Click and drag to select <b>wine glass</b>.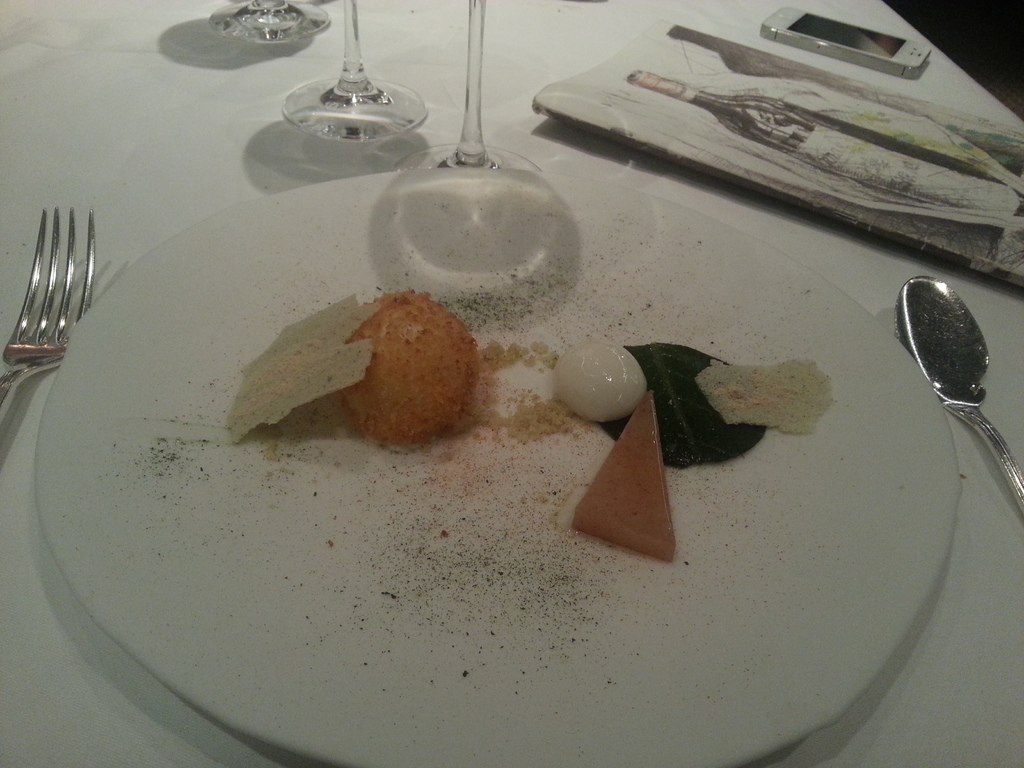
Selection: {"left": 207, "top": 0, "right": 330, "bottom": 47}.
